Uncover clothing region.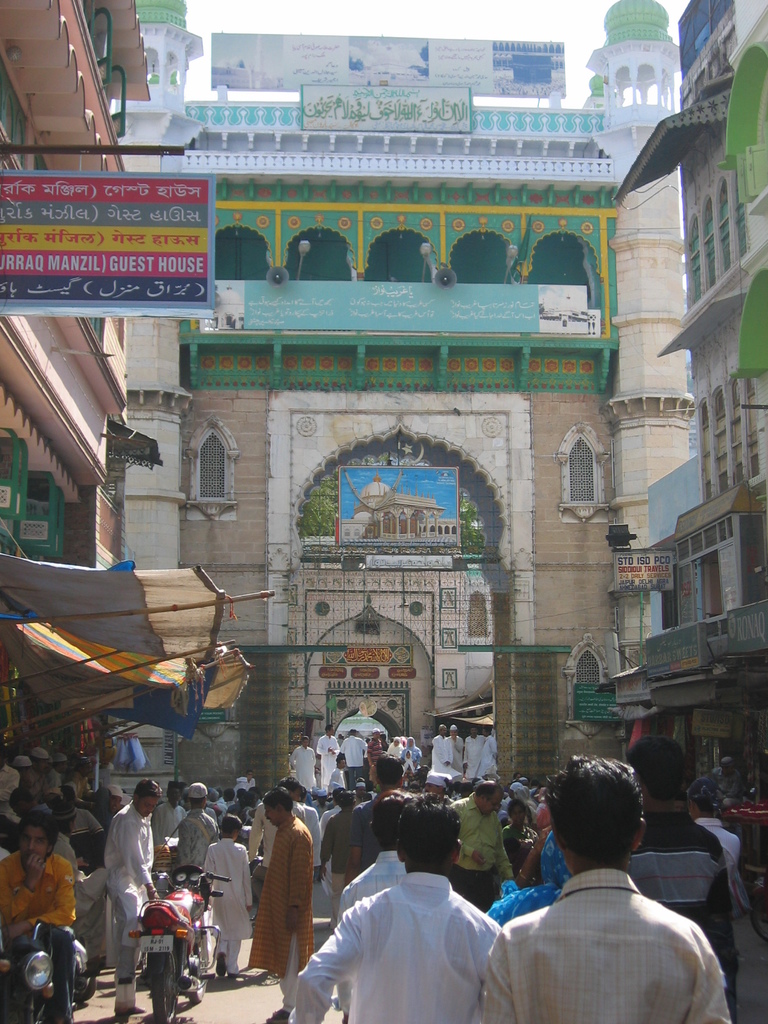
Uncovered: detection(433, 736, 465, 774).
